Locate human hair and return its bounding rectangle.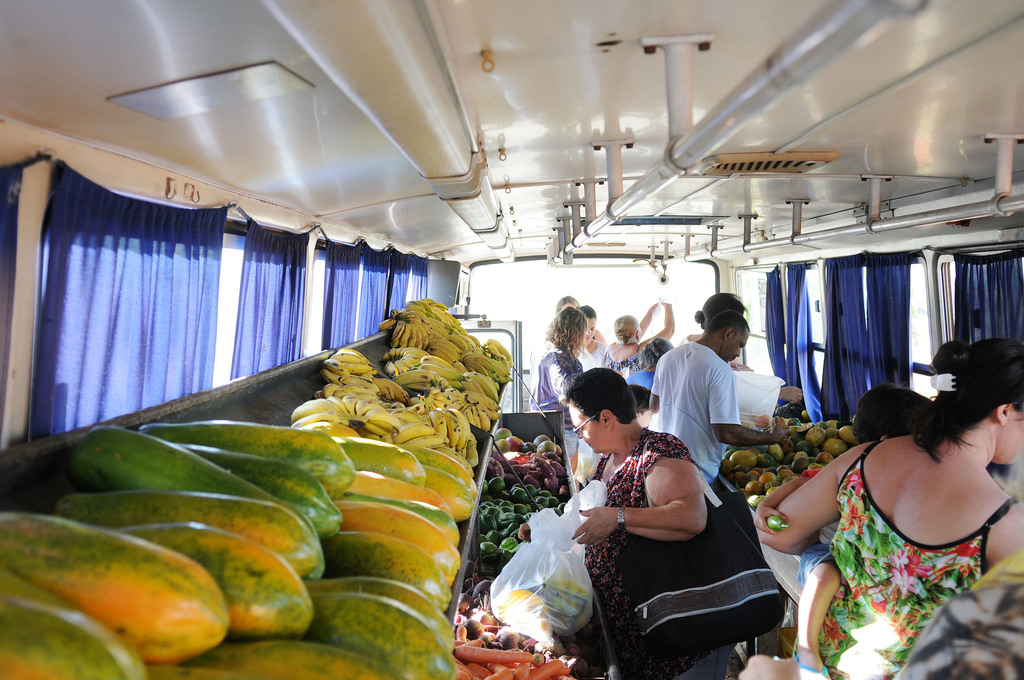
<box>568,362,640,428</box>.
